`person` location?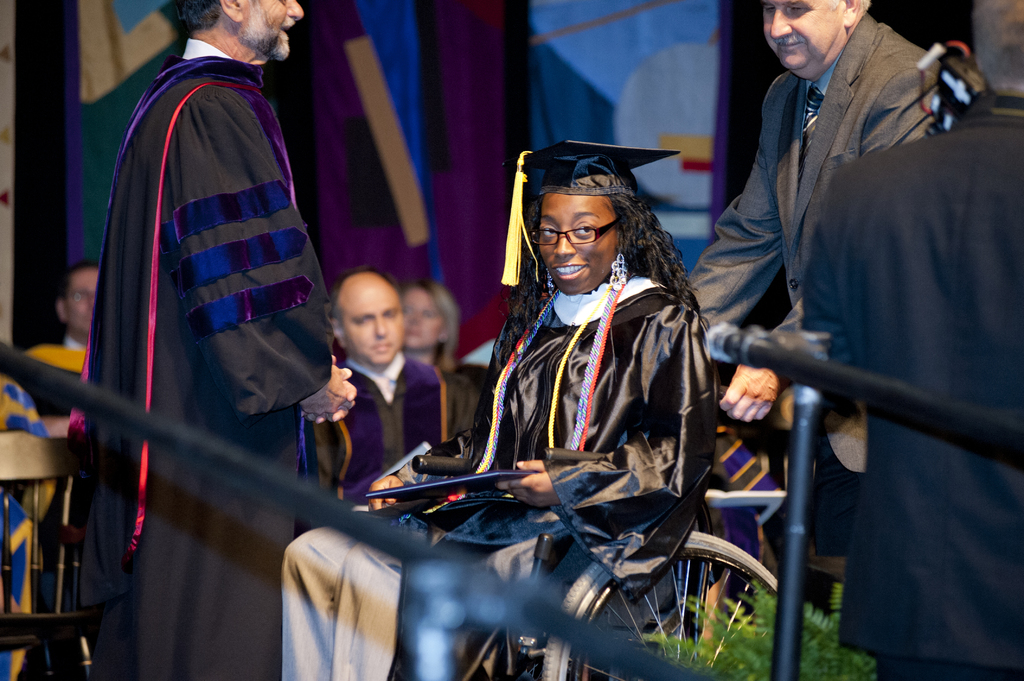
70:0:329:629
